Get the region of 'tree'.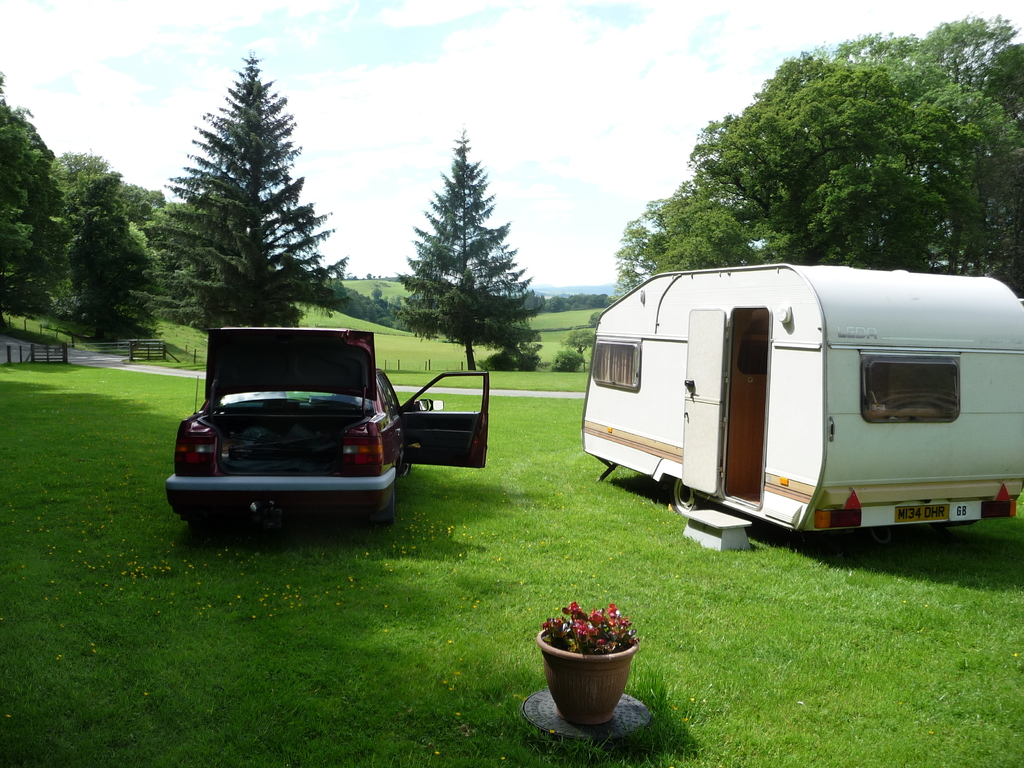
(392, 130, 573, 380).
